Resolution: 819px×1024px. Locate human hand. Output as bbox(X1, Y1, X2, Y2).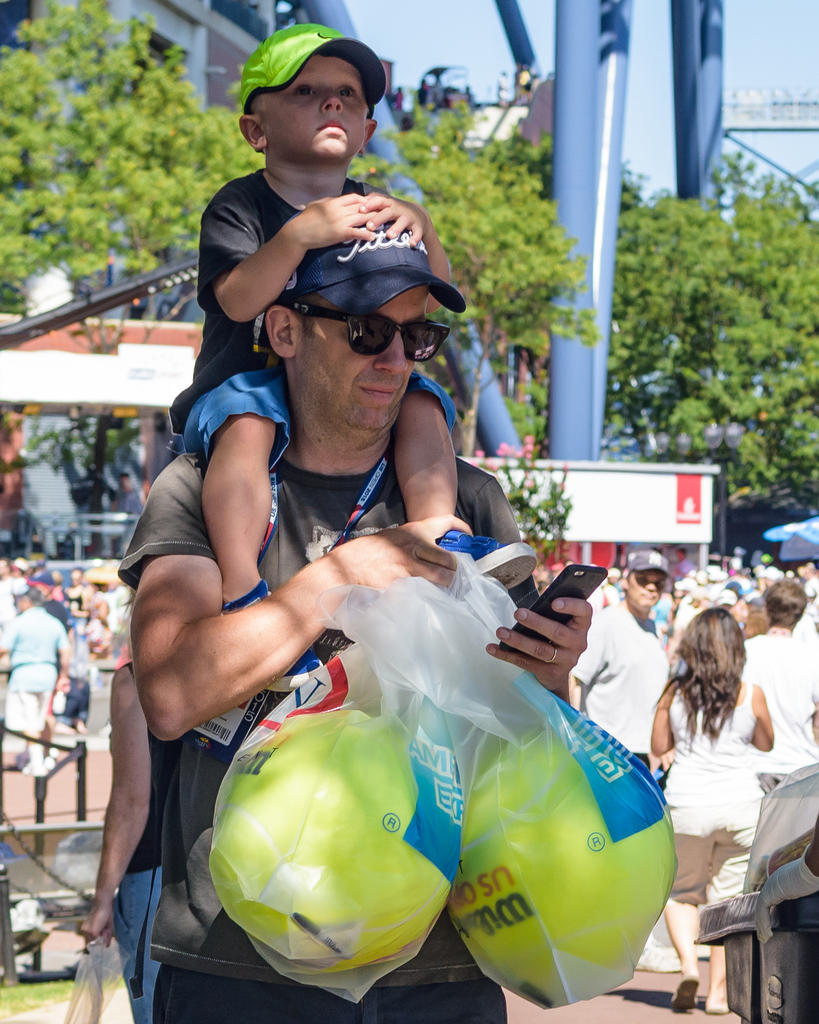
bbox(83, 904, 118, 955).
